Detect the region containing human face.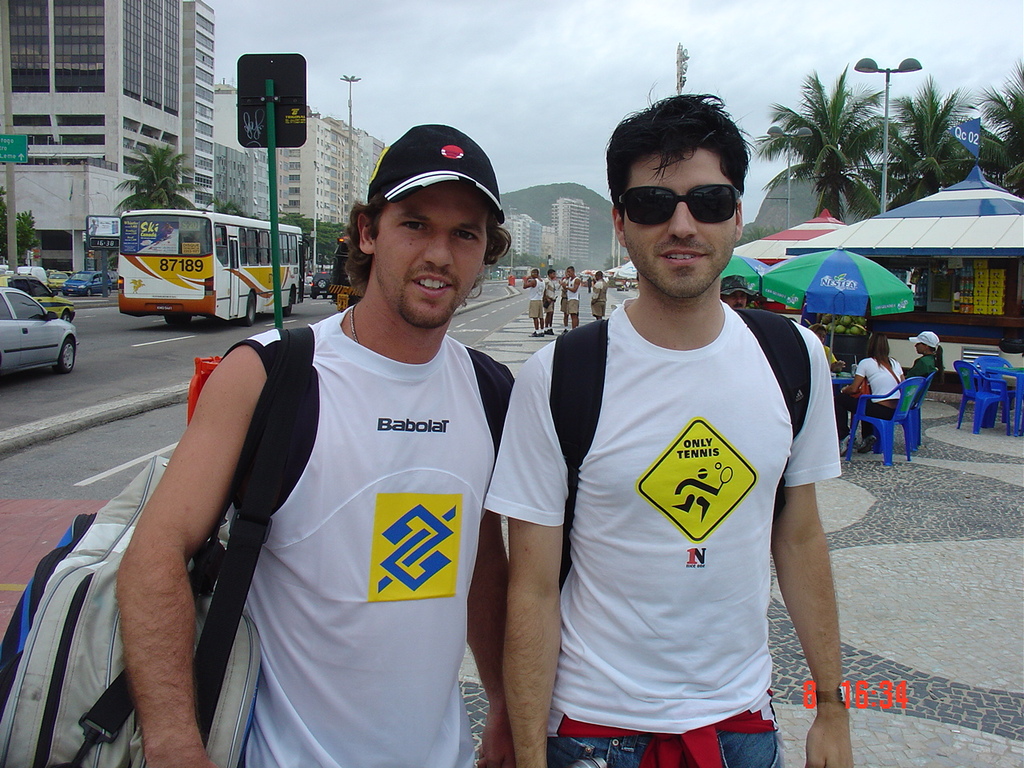
detection(617, 145, 741, 289).
